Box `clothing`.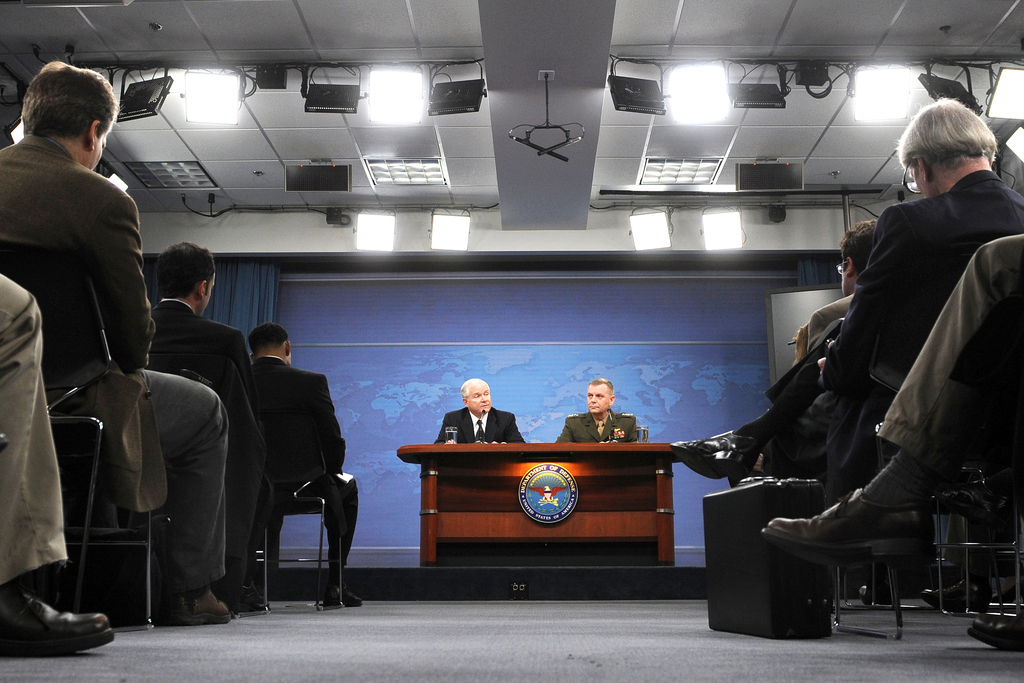
138/298/260/558.
